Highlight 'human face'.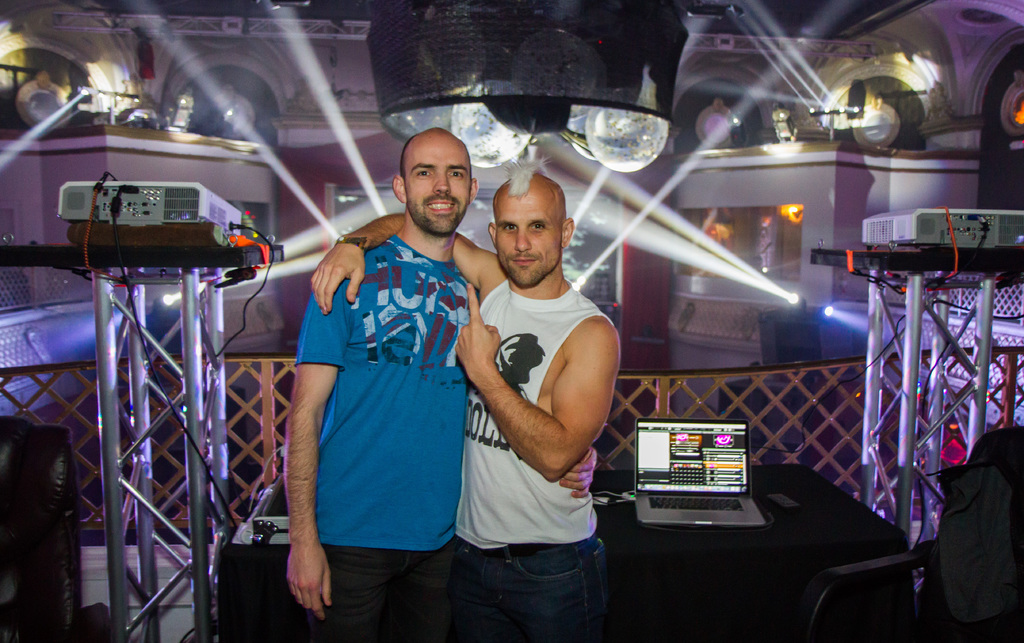
Highlighted region: {"left": 404, "top": 139, "right": 466, "bottom": 234}.
